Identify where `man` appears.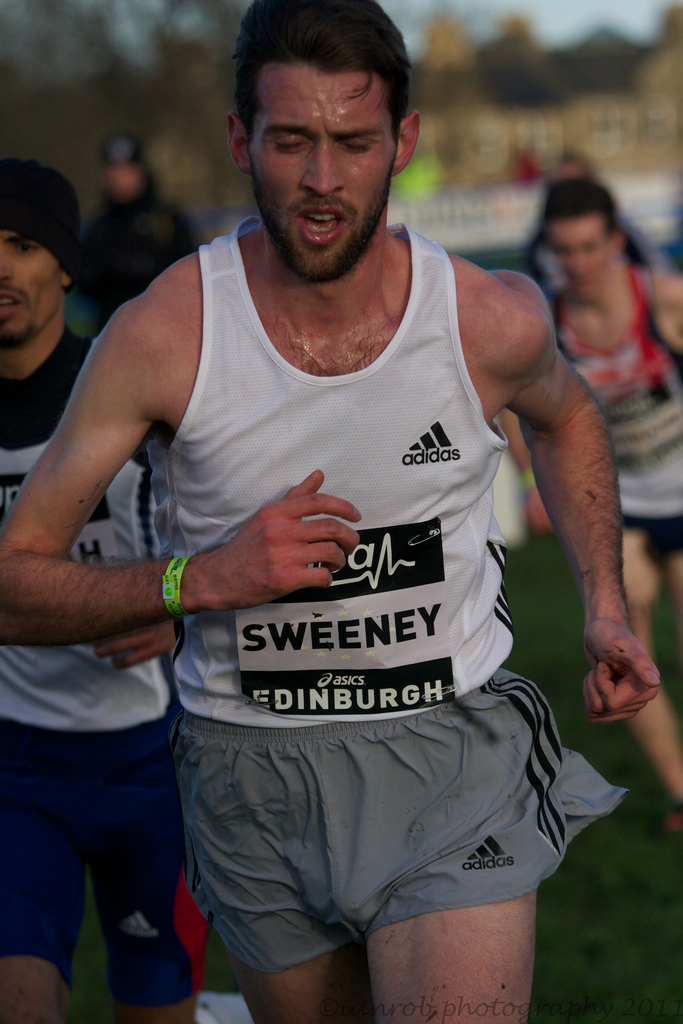
Appears at locate(0, 161, 192, 1023).
